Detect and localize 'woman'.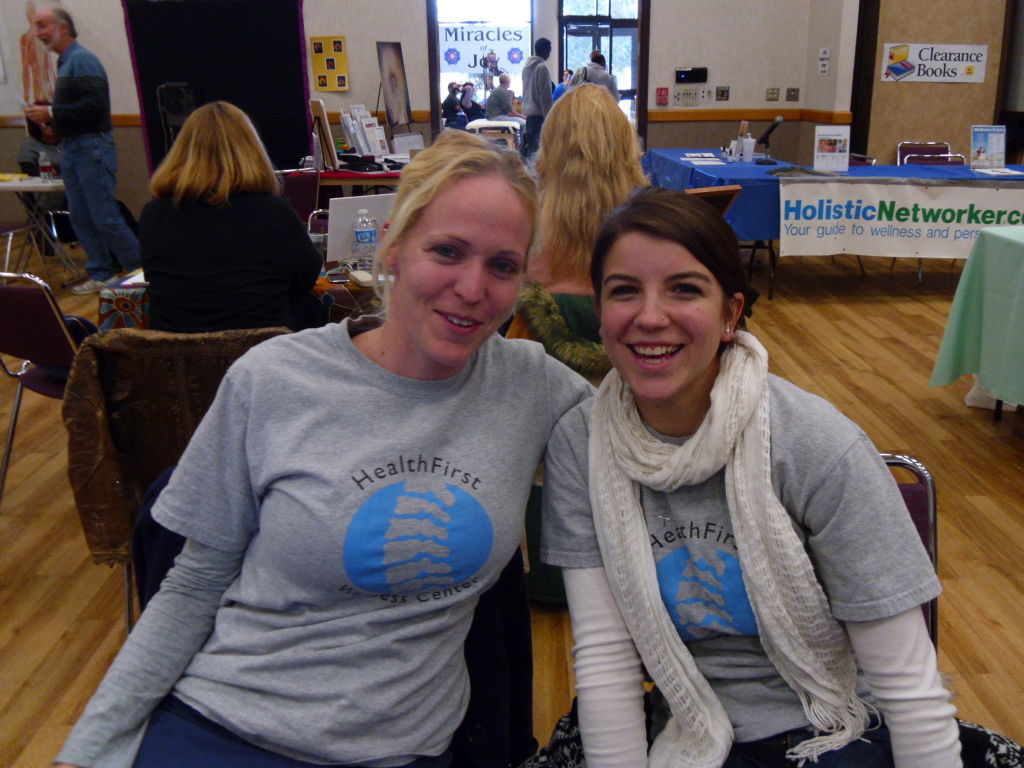
Localized at pyautogui.locateOnScreen(122, 97, 325, 343).
